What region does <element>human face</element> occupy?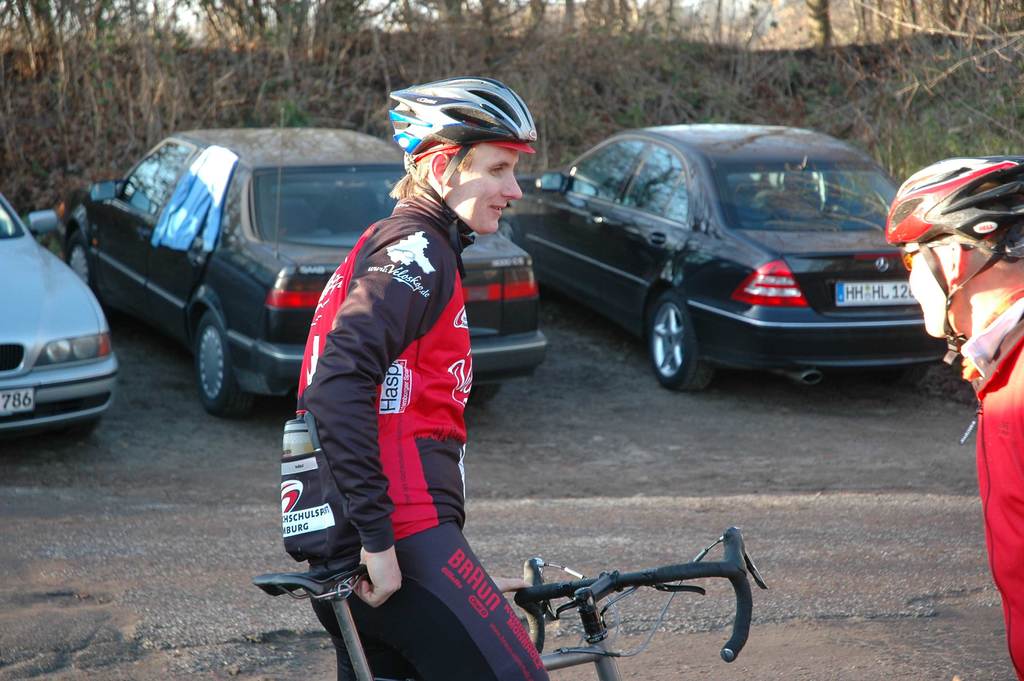
x1=448 y1=147 x2=524 y2=233.
